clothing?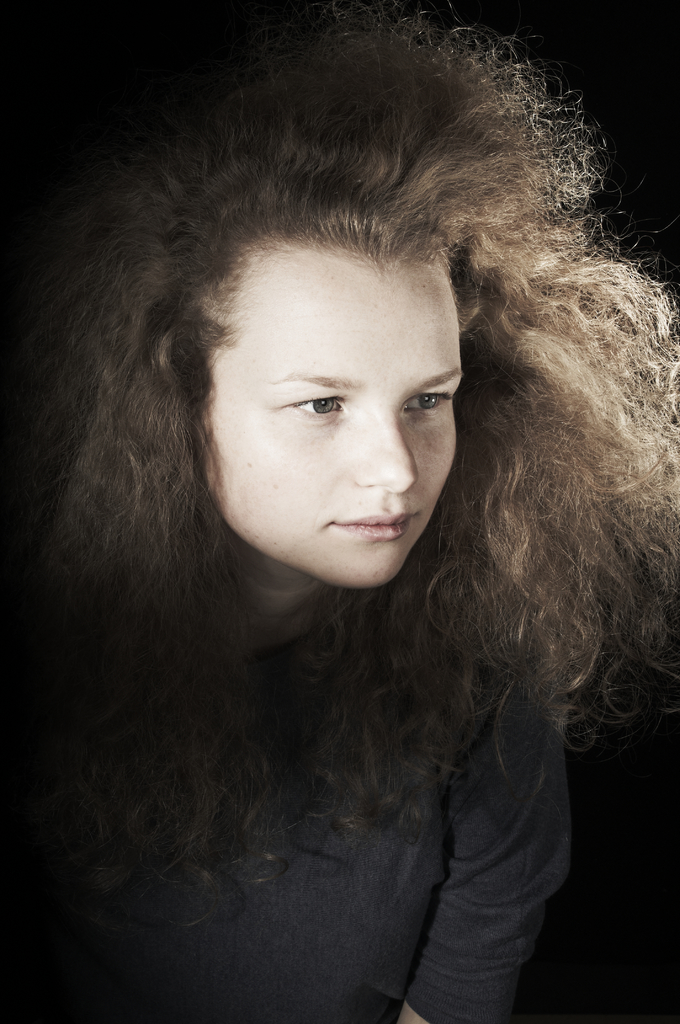
bbox=(9, 511, 619, 947)
